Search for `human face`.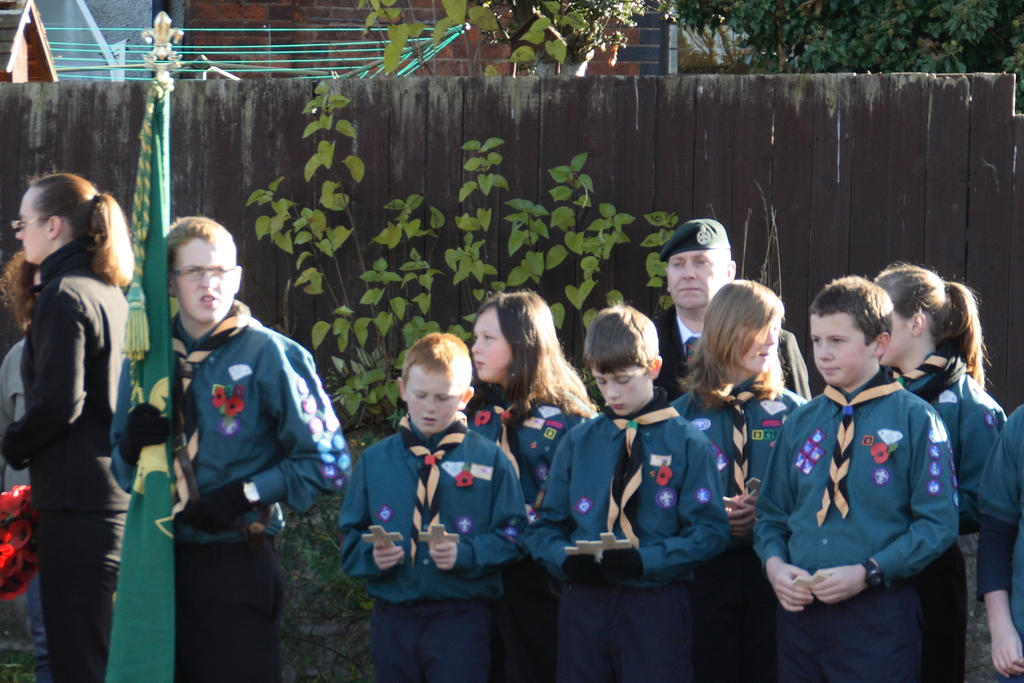
Found at 471/308/516/378.
